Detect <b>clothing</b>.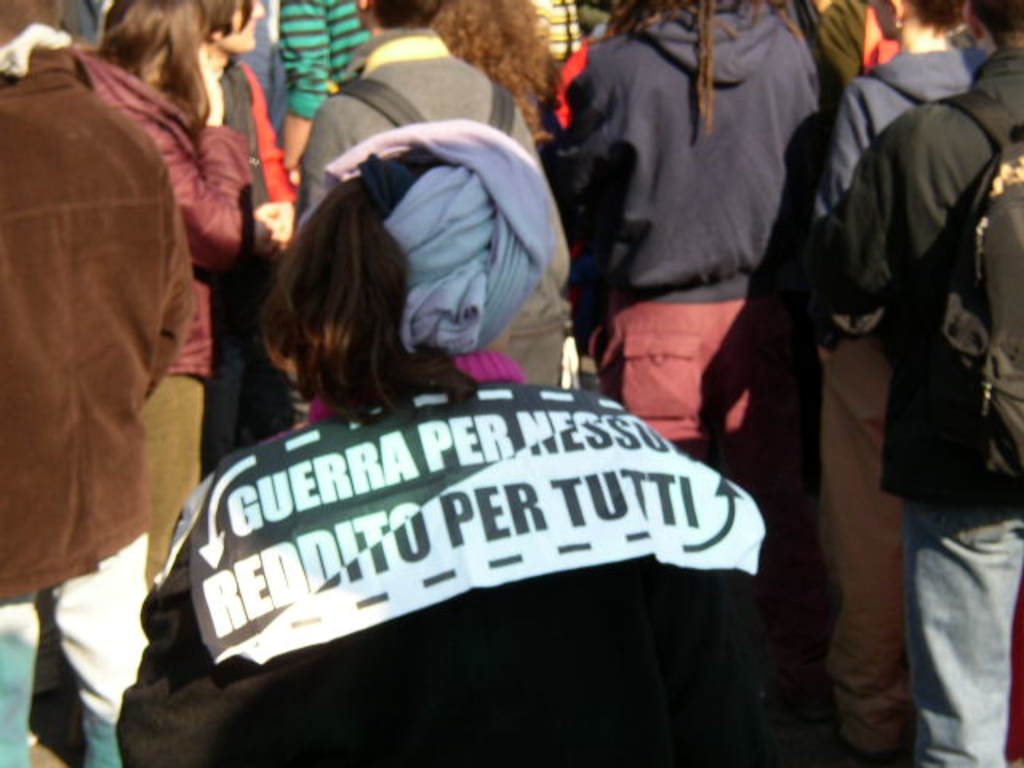
Detected at [286,16,549,362].
